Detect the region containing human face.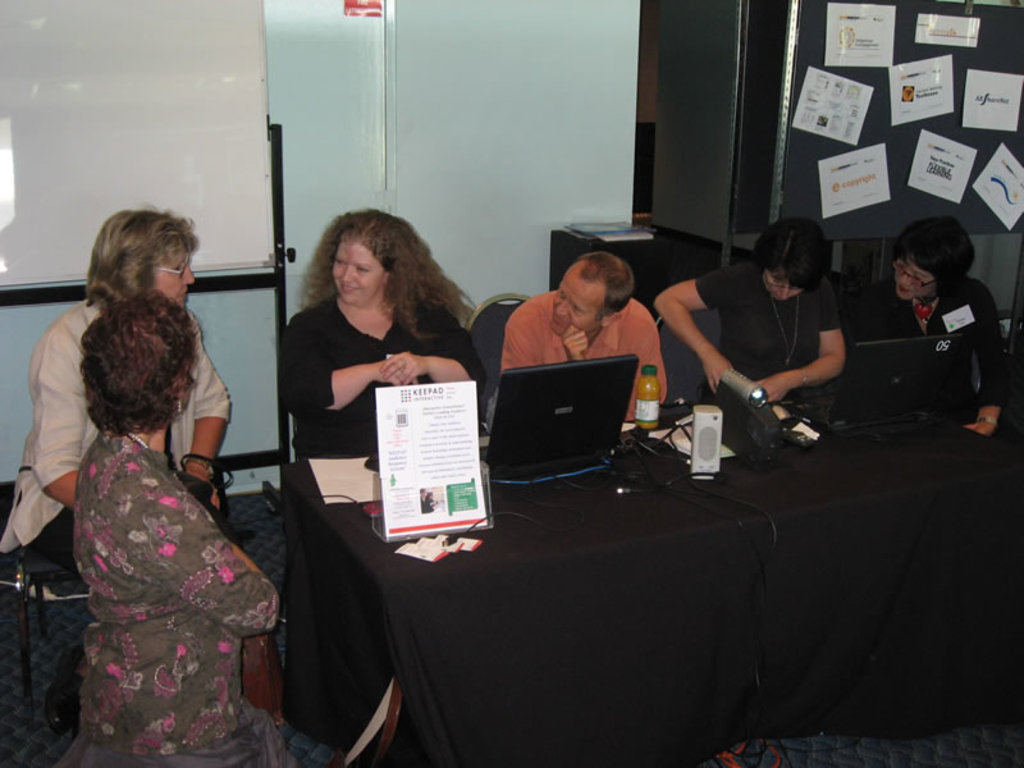
[328, 237, 383, 305].
